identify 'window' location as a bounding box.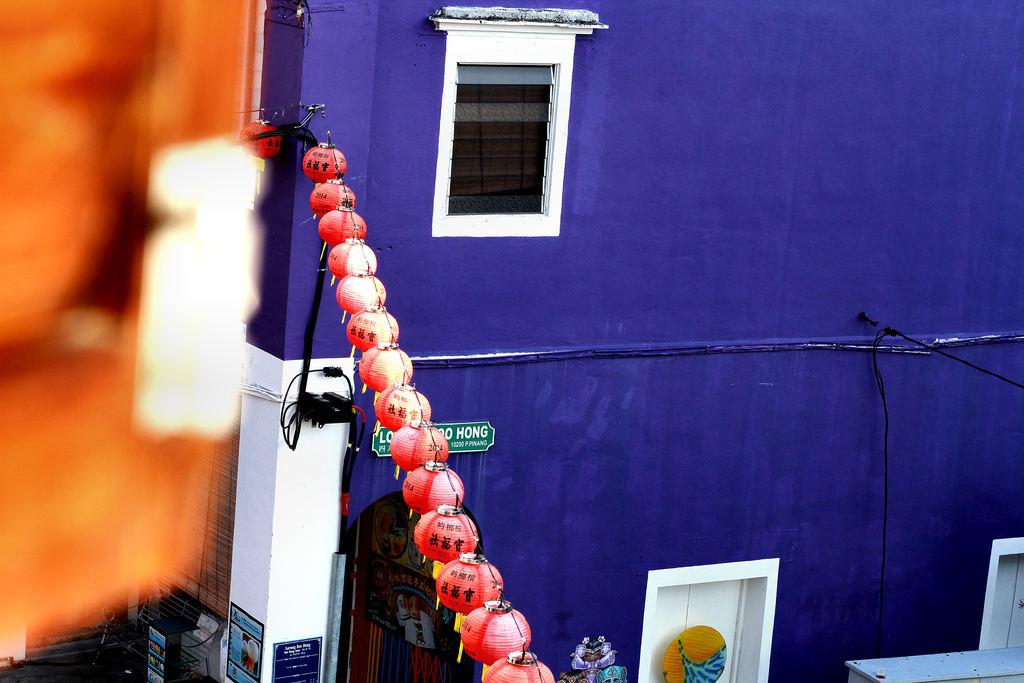
440:37:559:243.
